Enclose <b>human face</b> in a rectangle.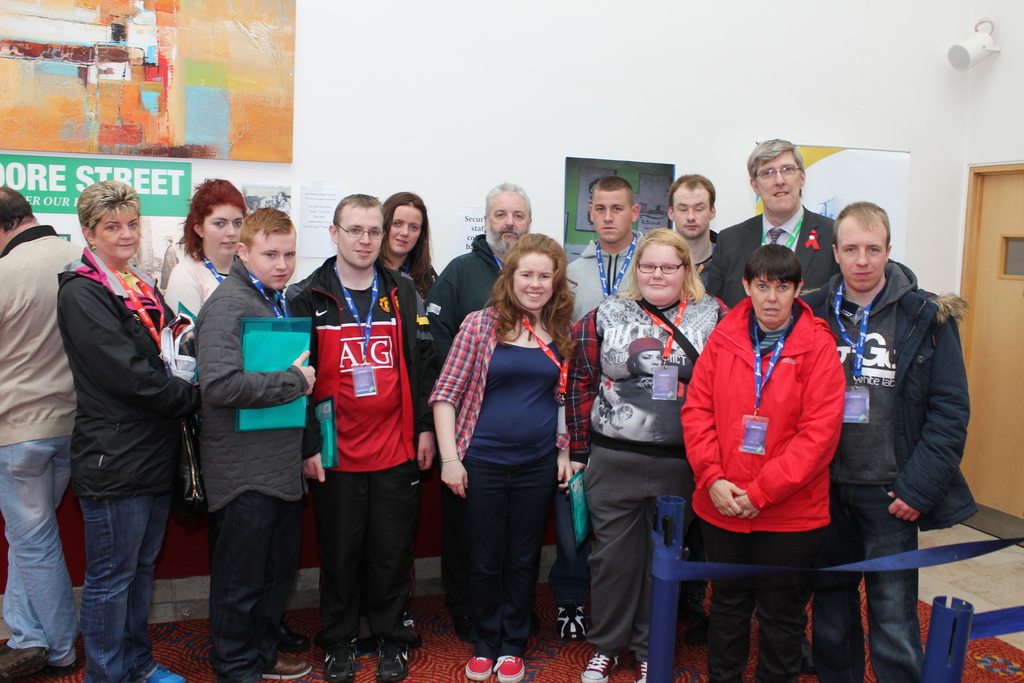
l=200, t=205, r=245, b=256.
